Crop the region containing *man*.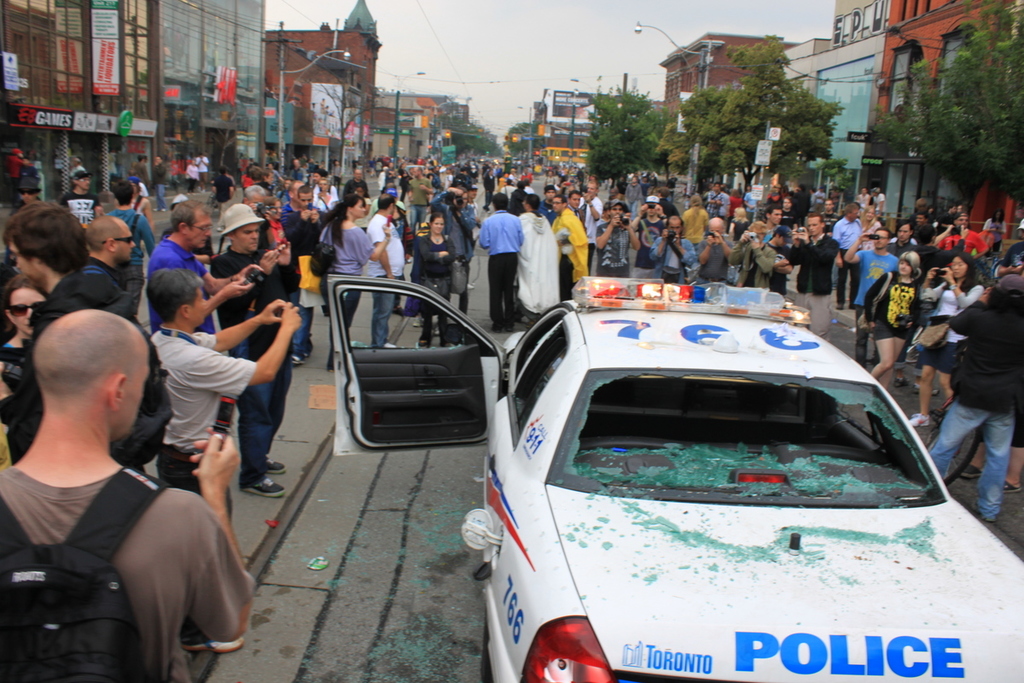
Crop region: x1=79, y1=214, x2=140, y2=289.
